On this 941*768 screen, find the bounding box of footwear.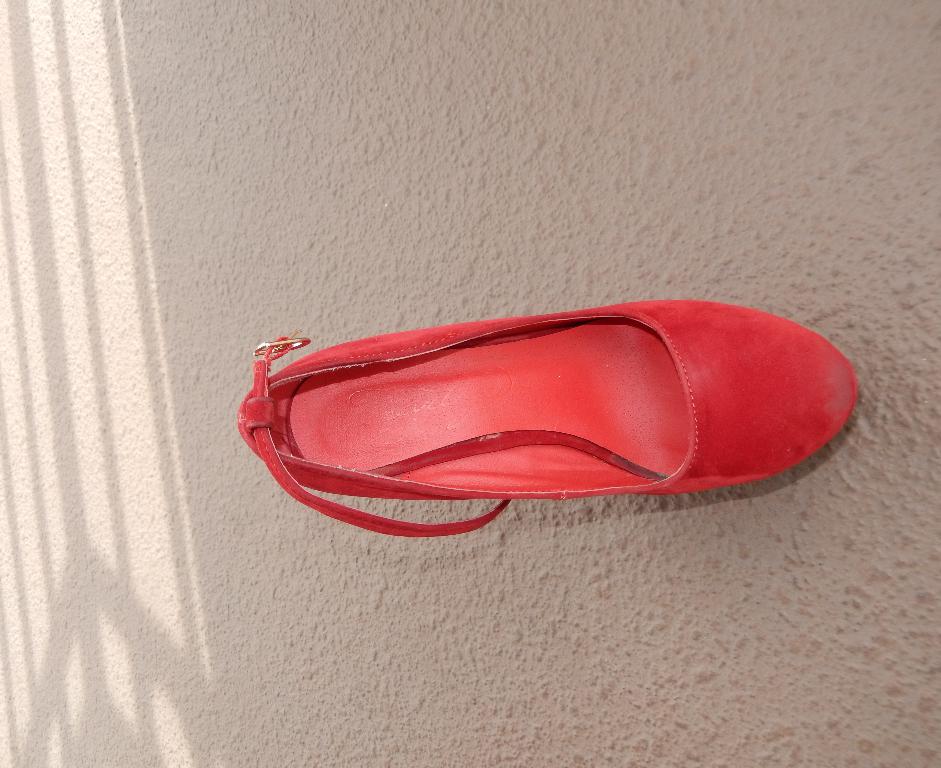
Bounding box: [228, 297, 864, 528].
